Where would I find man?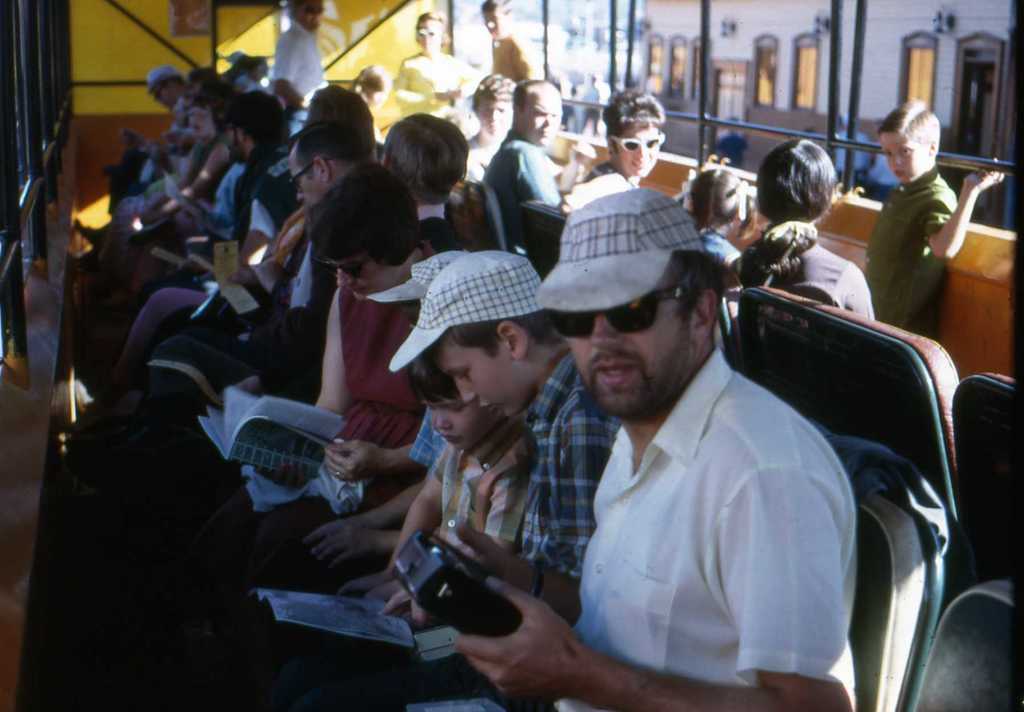
At (left=123, top=122, right=379, bottom=378).
